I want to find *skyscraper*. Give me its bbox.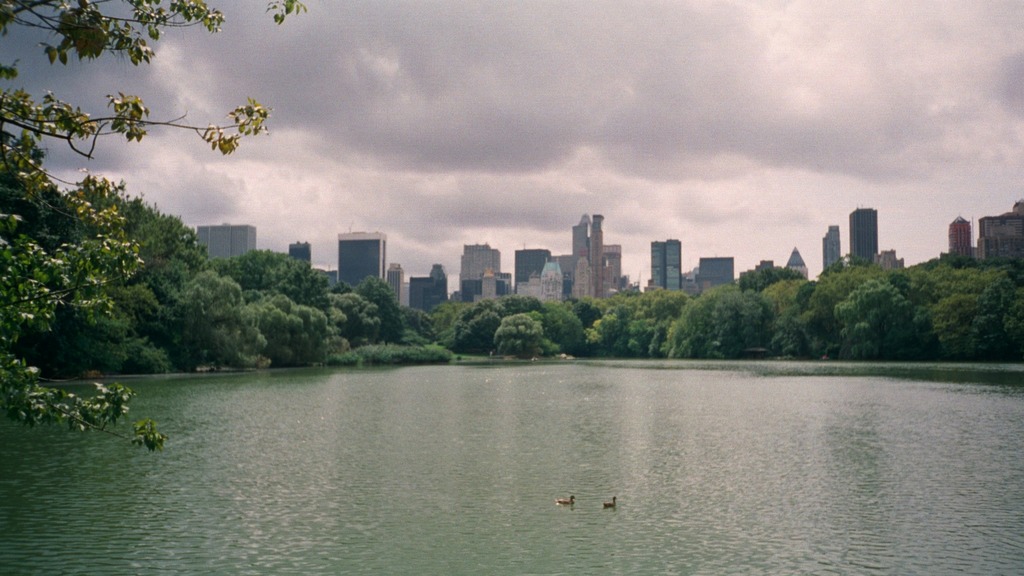
[x1=336, y1=229, x2=386, y2=297].
